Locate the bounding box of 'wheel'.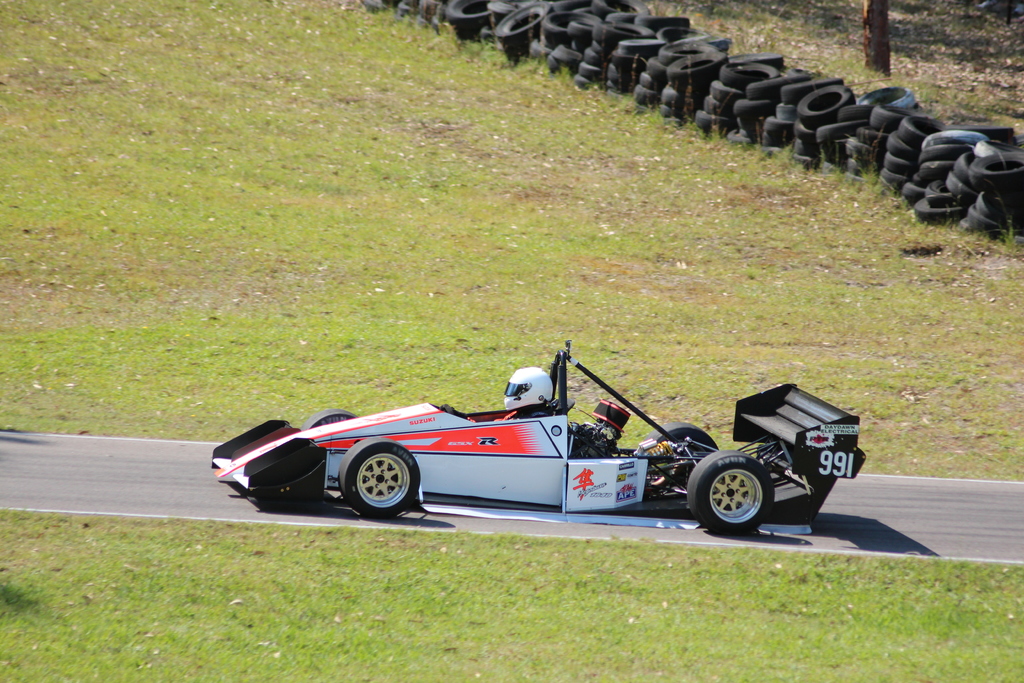
Bounding box: left=648, top=53, right=672, bottom=81.
